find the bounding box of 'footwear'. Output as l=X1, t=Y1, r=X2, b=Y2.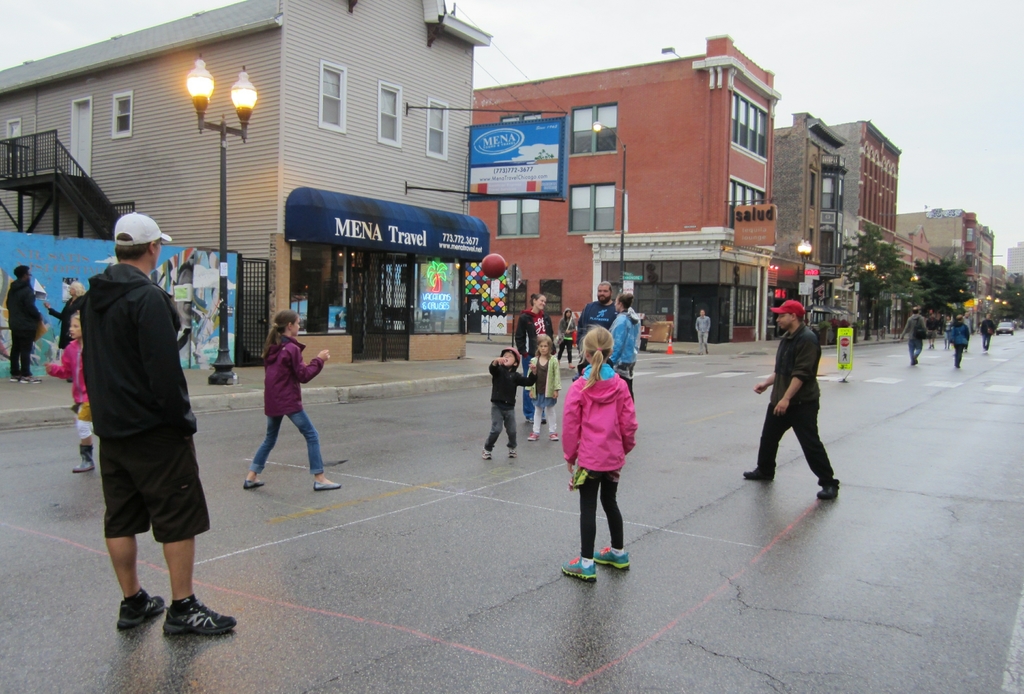
l=511, t=452, r=515, b=456.
